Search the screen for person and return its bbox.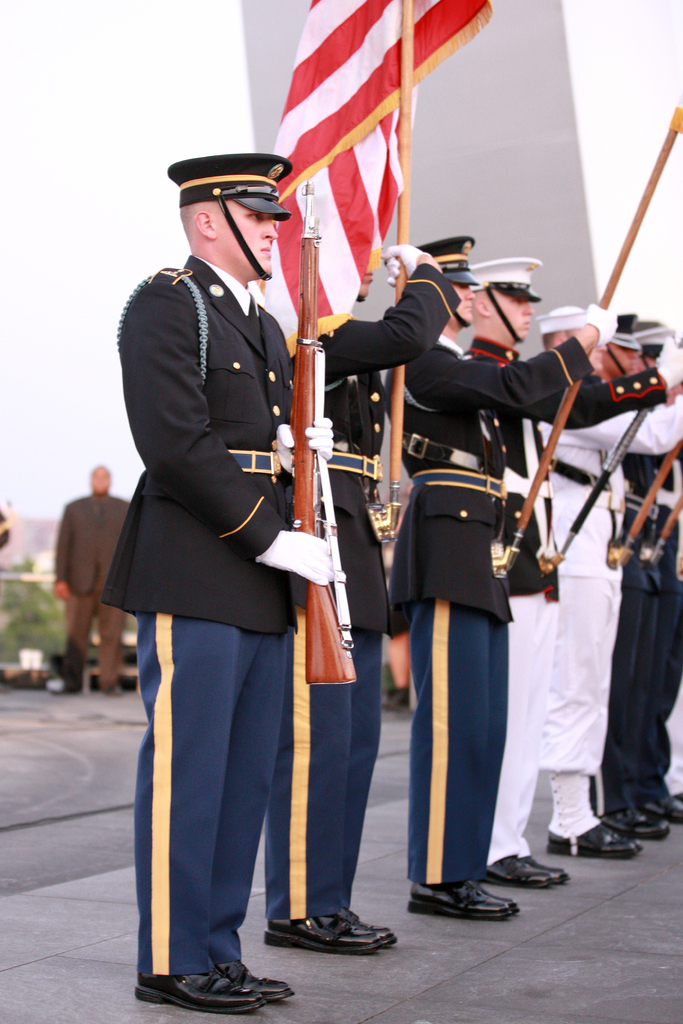
Found: (641, 319, 682, 824).
